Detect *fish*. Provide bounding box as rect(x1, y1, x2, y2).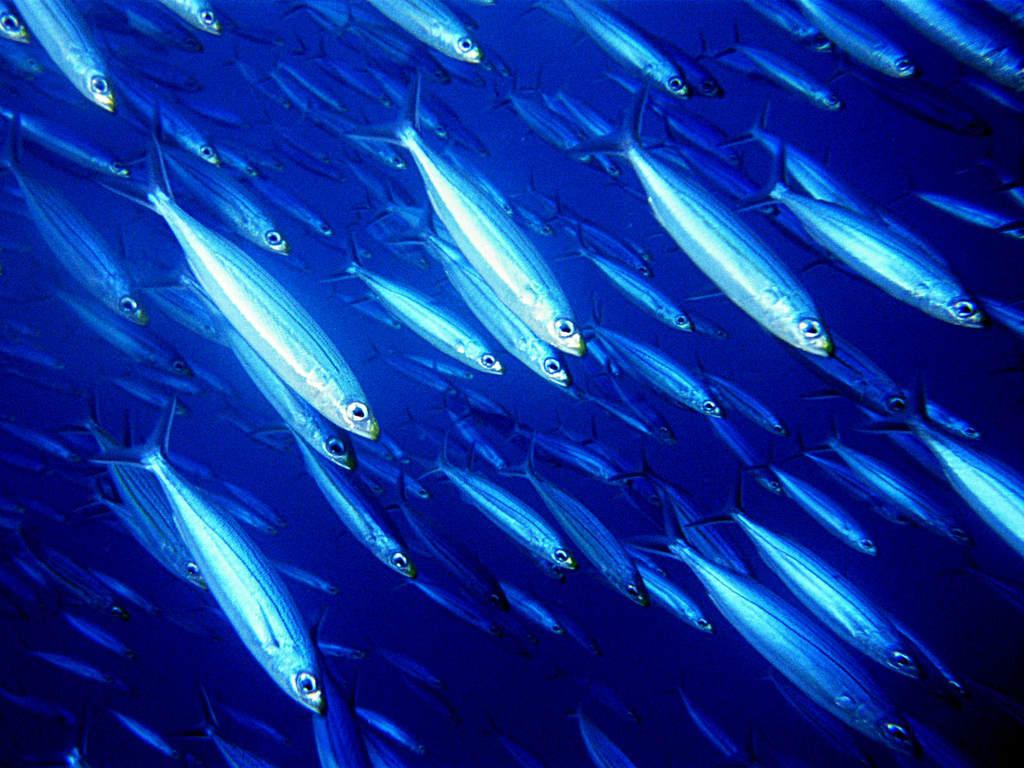
rect(70, 100, 383, 440).
